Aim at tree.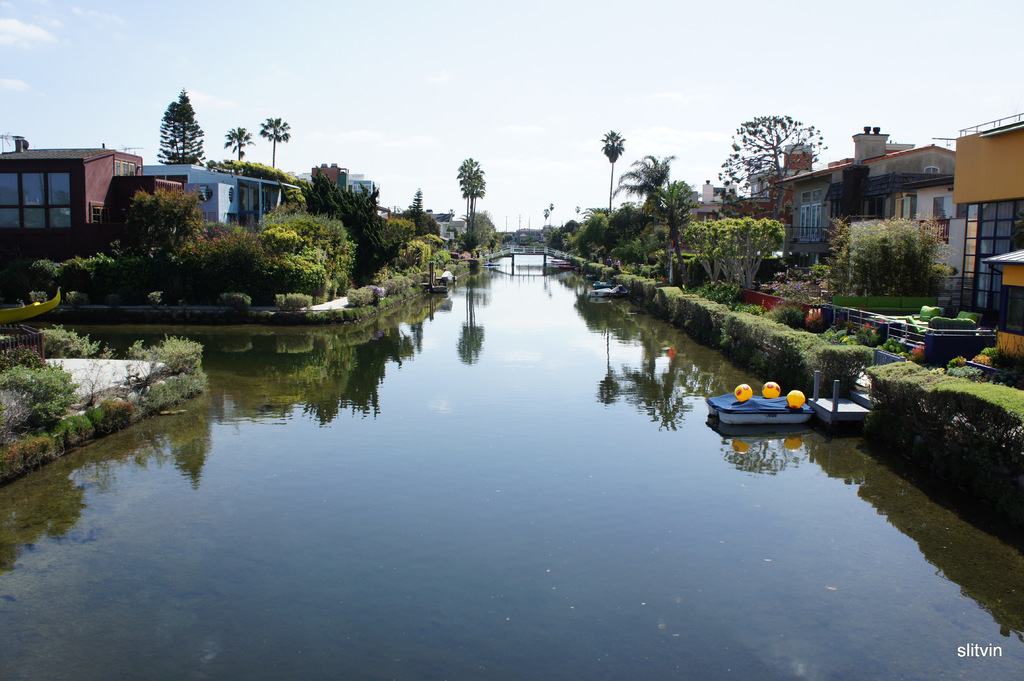
Aimed at (715,113,826,216).
